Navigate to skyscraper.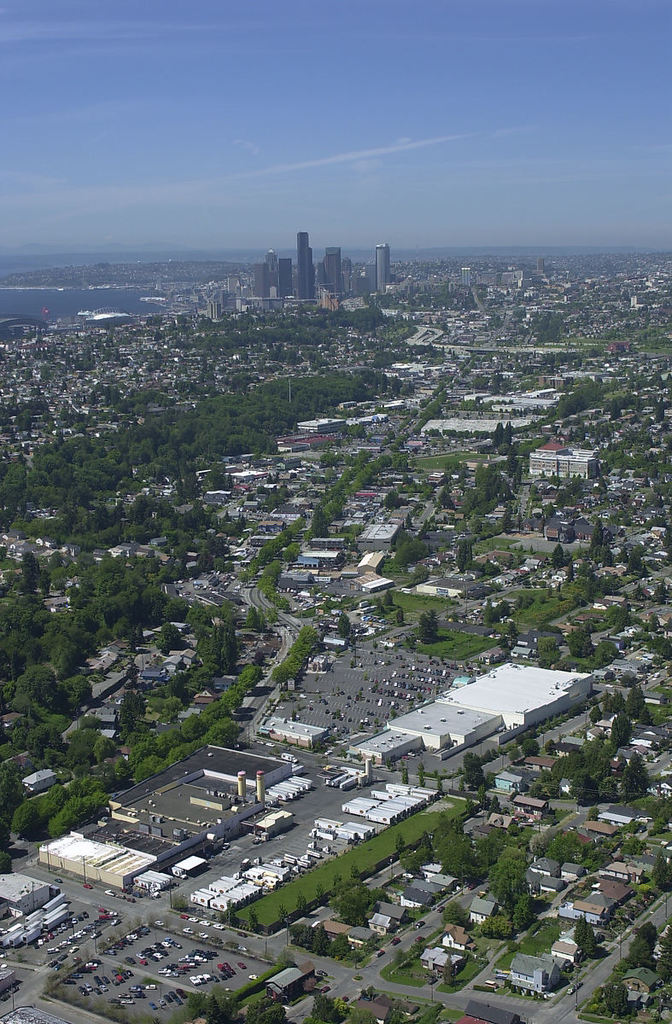
Navigation target: x1=318 y1=249 x2=340 y2=308.
